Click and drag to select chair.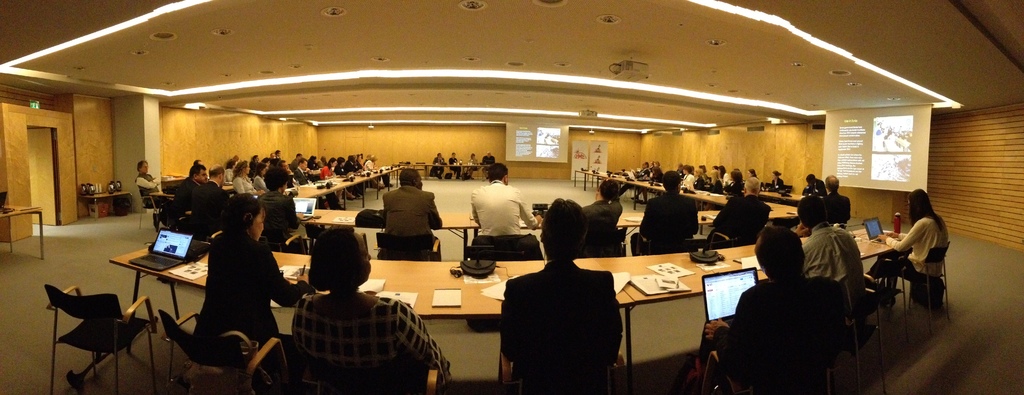
Selection: l=638, t=229, r=692, b=260.
